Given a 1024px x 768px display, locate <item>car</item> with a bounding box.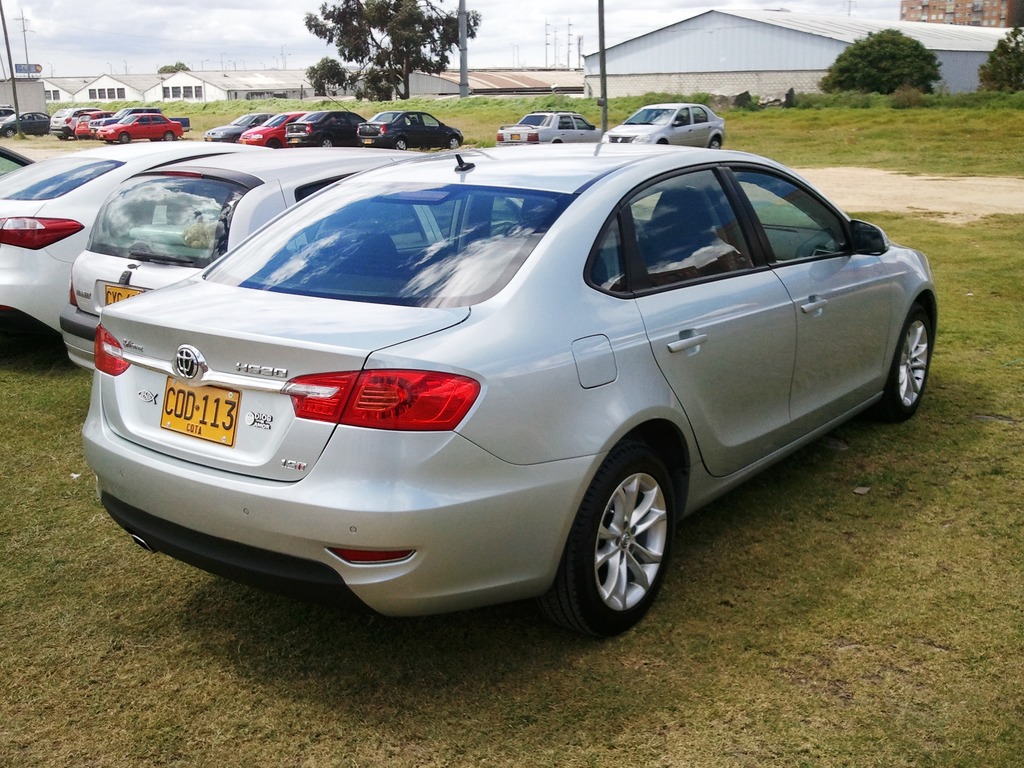
Located: BBox(0, 105, 51, 134).
